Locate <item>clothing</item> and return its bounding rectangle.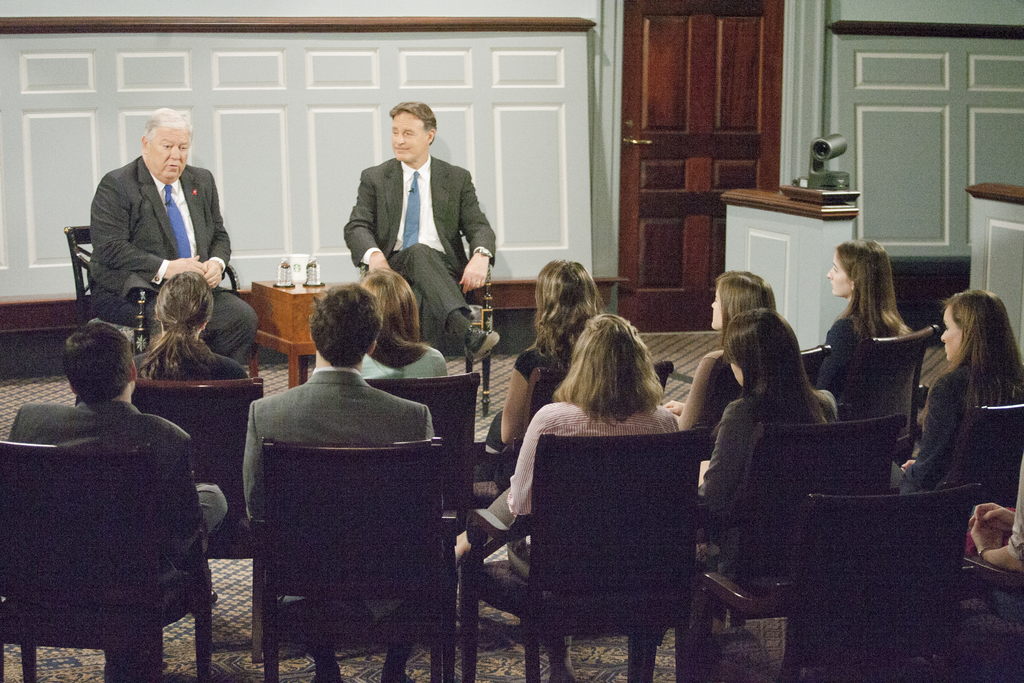
244/369/438/519.
